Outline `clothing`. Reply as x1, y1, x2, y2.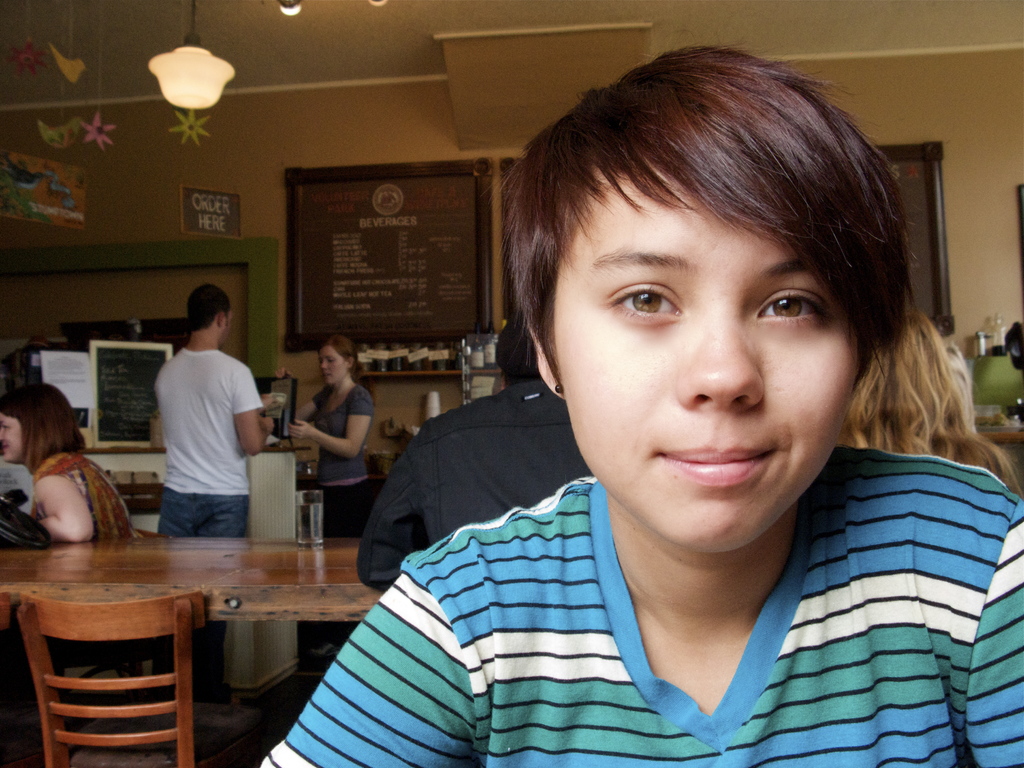
310, 385, 376, 540.
